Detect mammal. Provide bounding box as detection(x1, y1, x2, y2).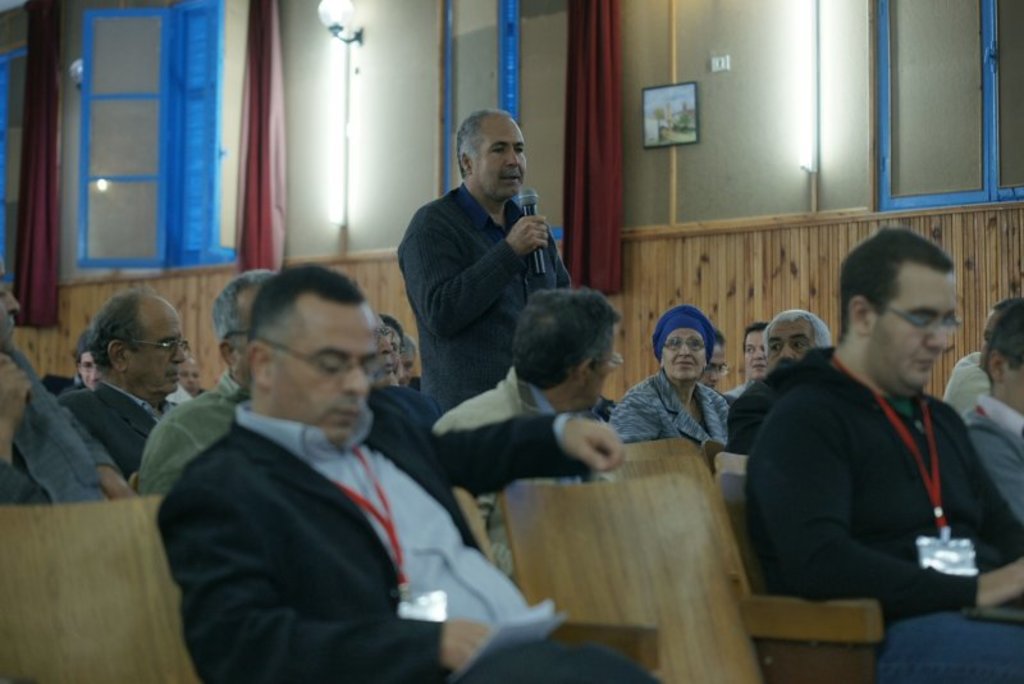
detection(399, 108, 568, 406).
